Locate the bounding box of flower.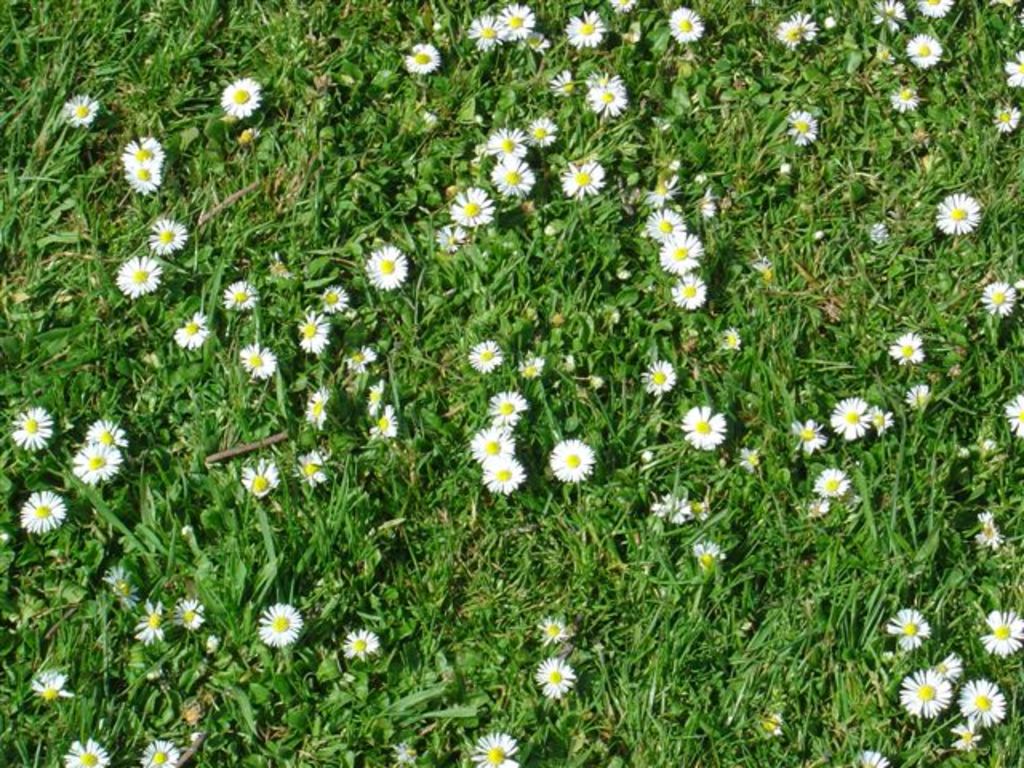
Bounding box: box(490, 389, 531, 429).
